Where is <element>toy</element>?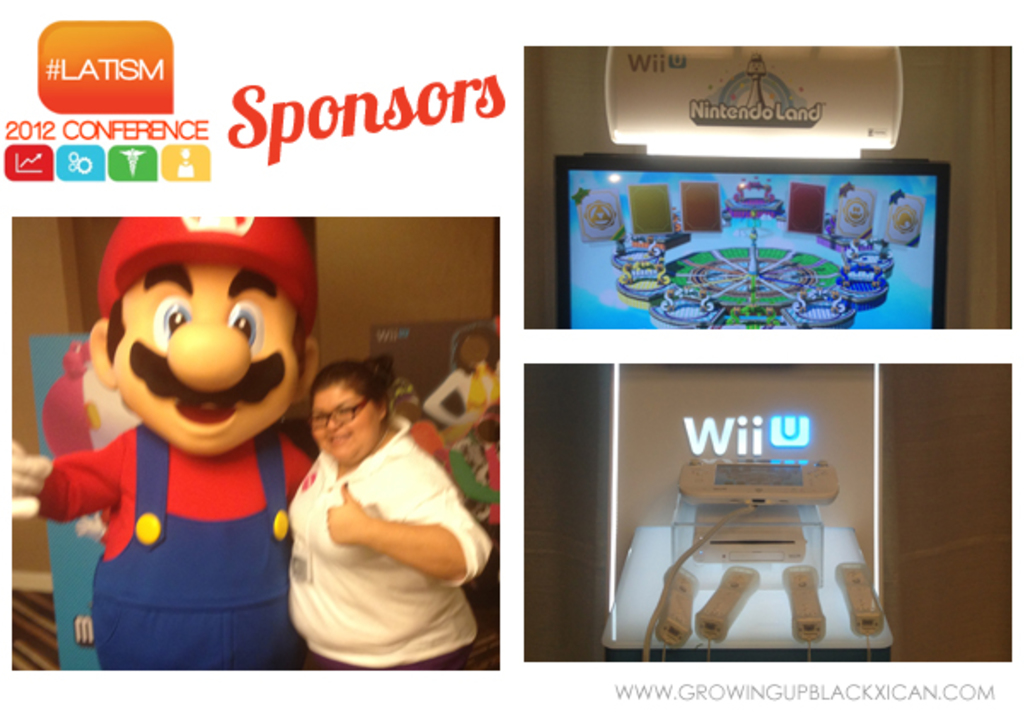
{"x1": 32, "y1": 222, "x2": 326, "y2": 660}.
